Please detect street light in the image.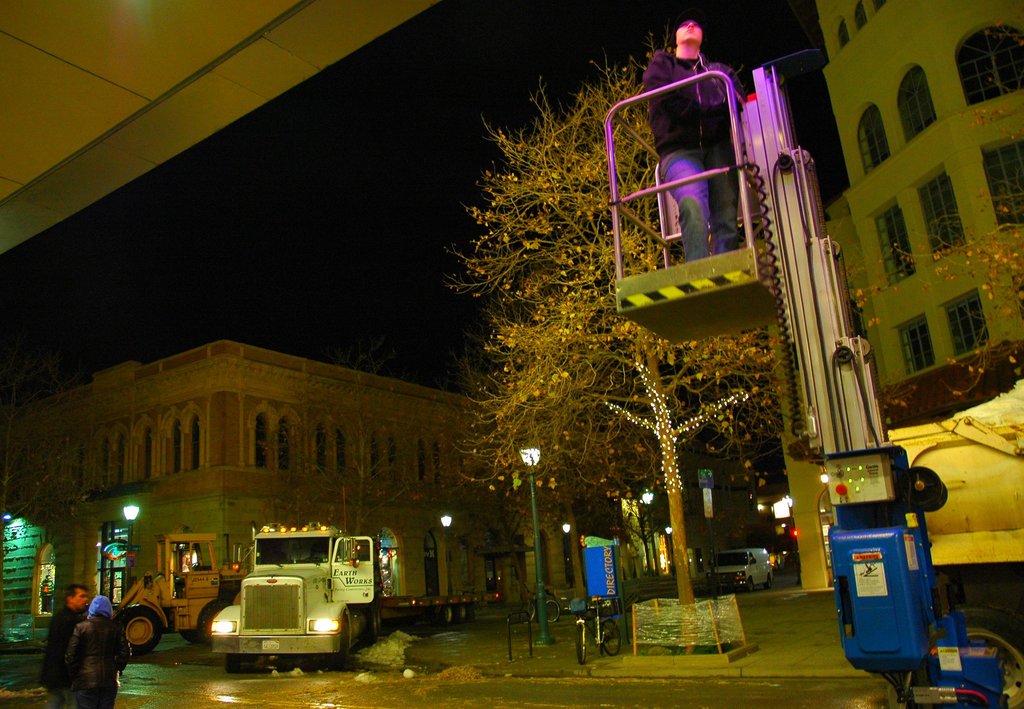
x1=438 y1=509 x2=458 y2=599.
